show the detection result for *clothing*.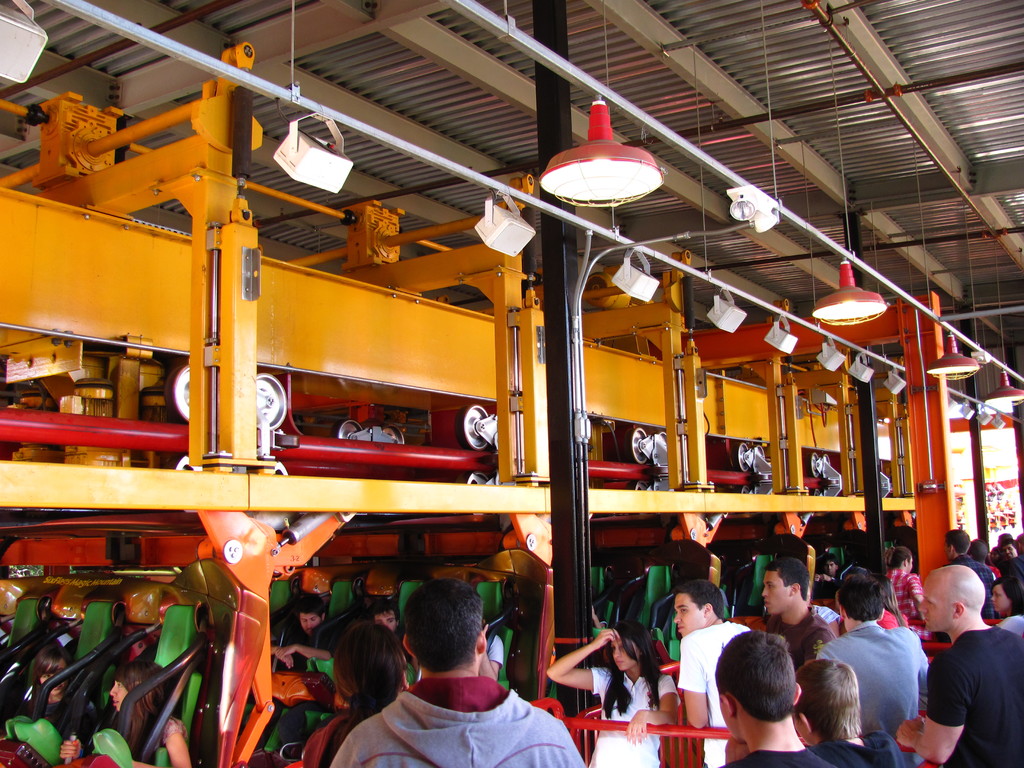
817 616 931 735.
